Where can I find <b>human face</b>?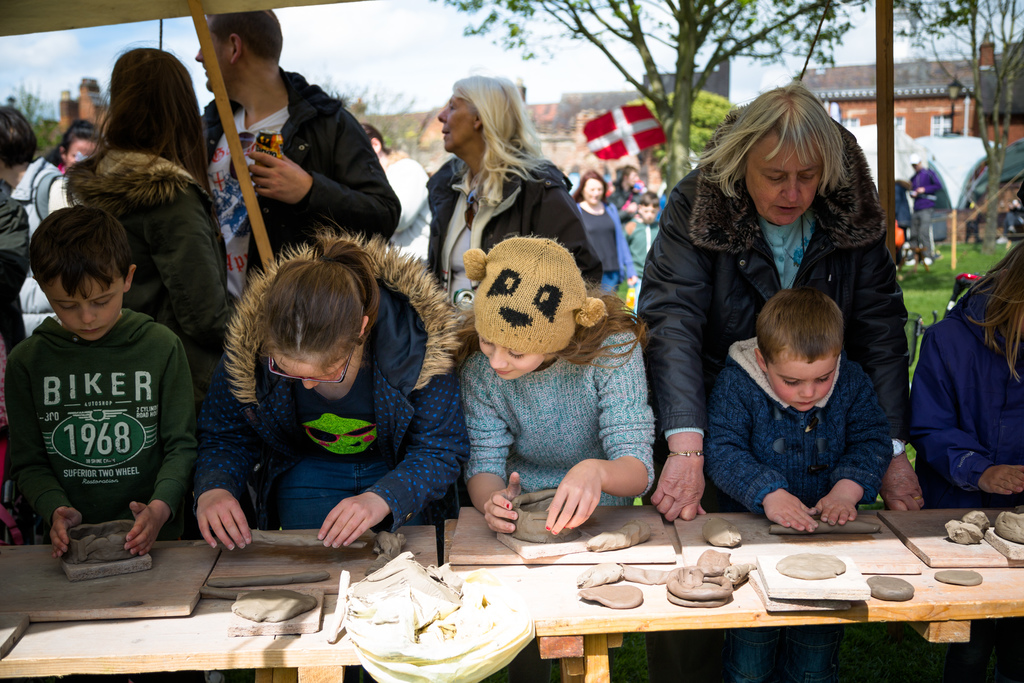
You can find it at <region>583, 179, 602, 204</region>.
